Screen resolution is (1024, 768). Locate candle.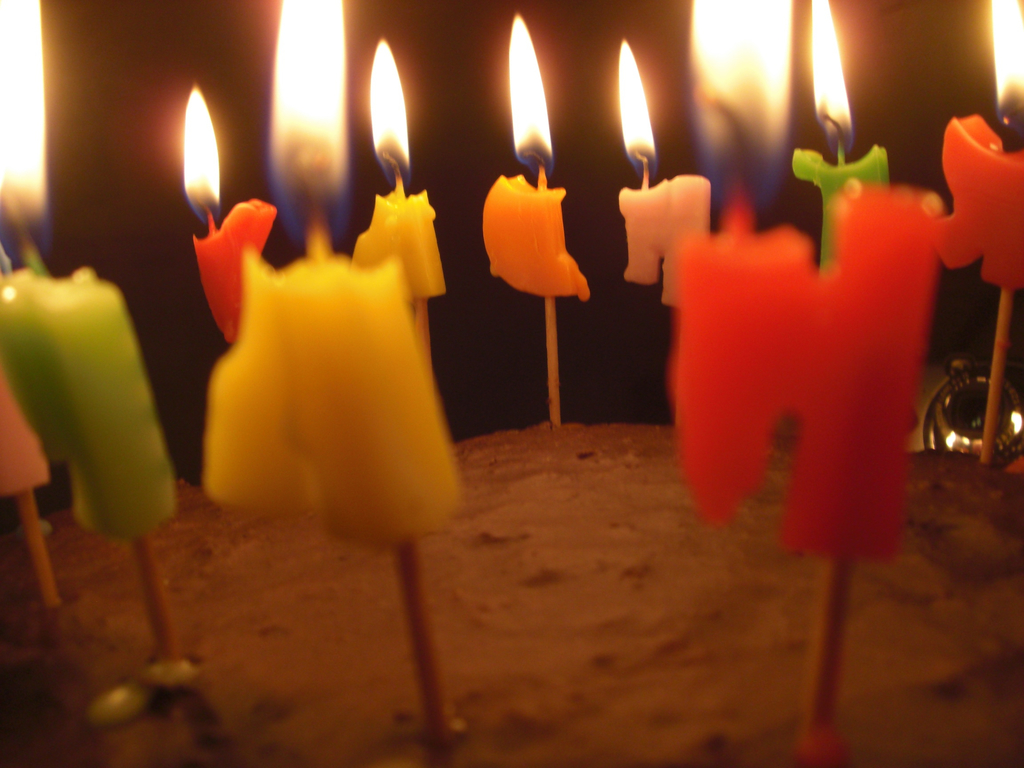
<box>671,0,947,555</box>.
